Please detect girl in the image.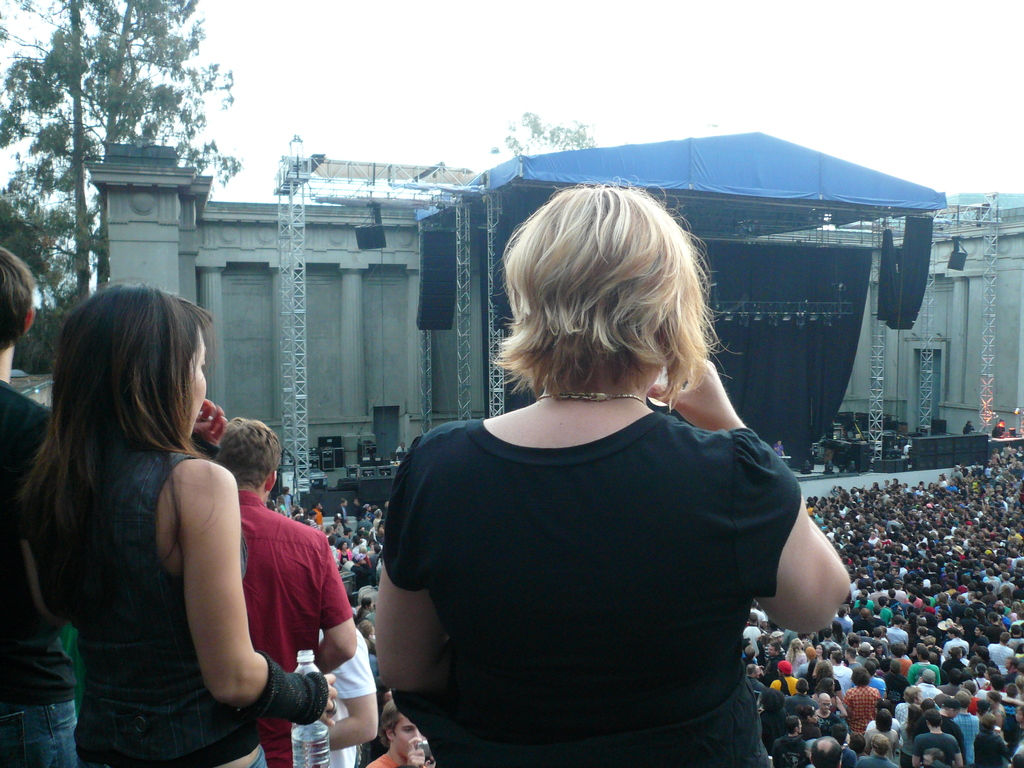
BBox(381, 166, 863, 767).
